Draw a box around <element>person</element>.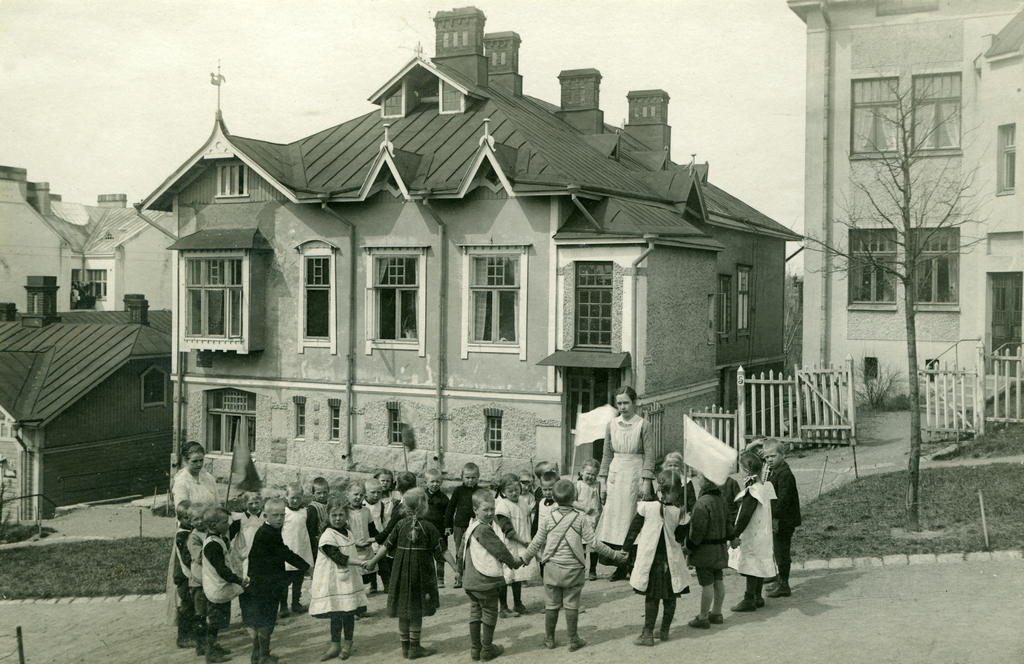
[left=310, top=497, right=371, bottom=662].
